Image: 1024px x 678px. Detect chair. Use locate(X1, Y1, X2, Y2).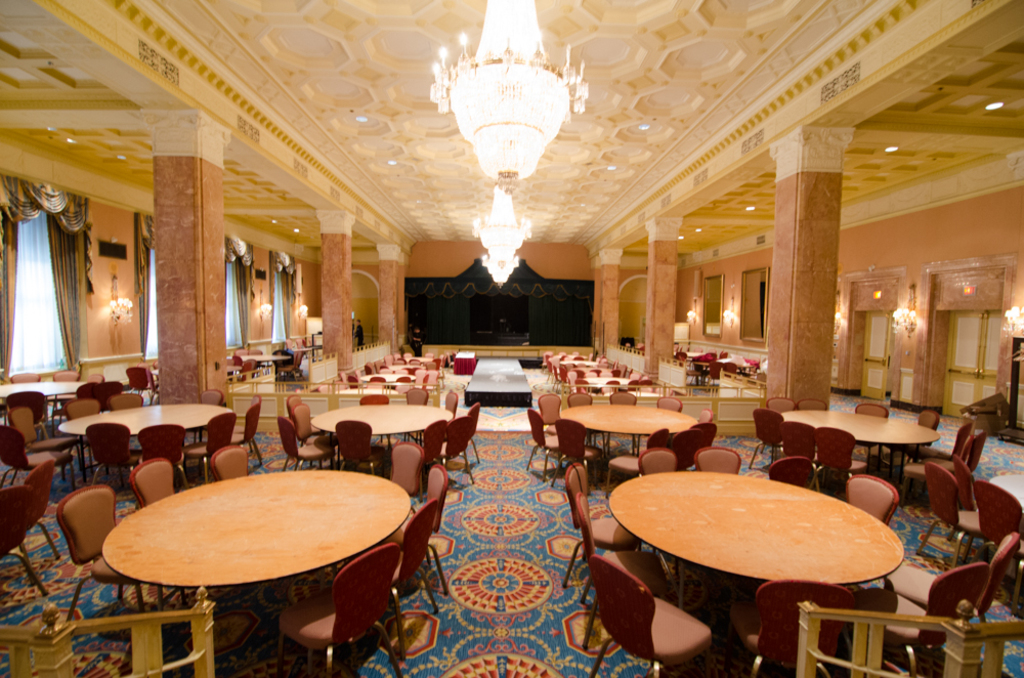
locate(764, 456, 816, 492).
